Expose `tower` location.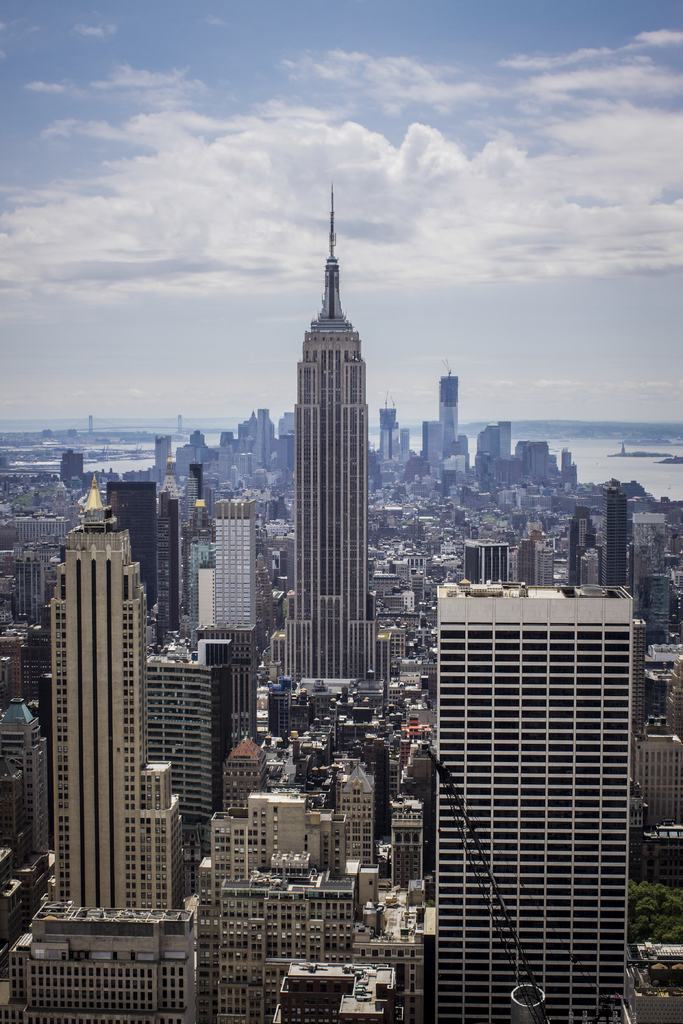
Exposed at (left=253, top=406, right=272, bottom=463).
